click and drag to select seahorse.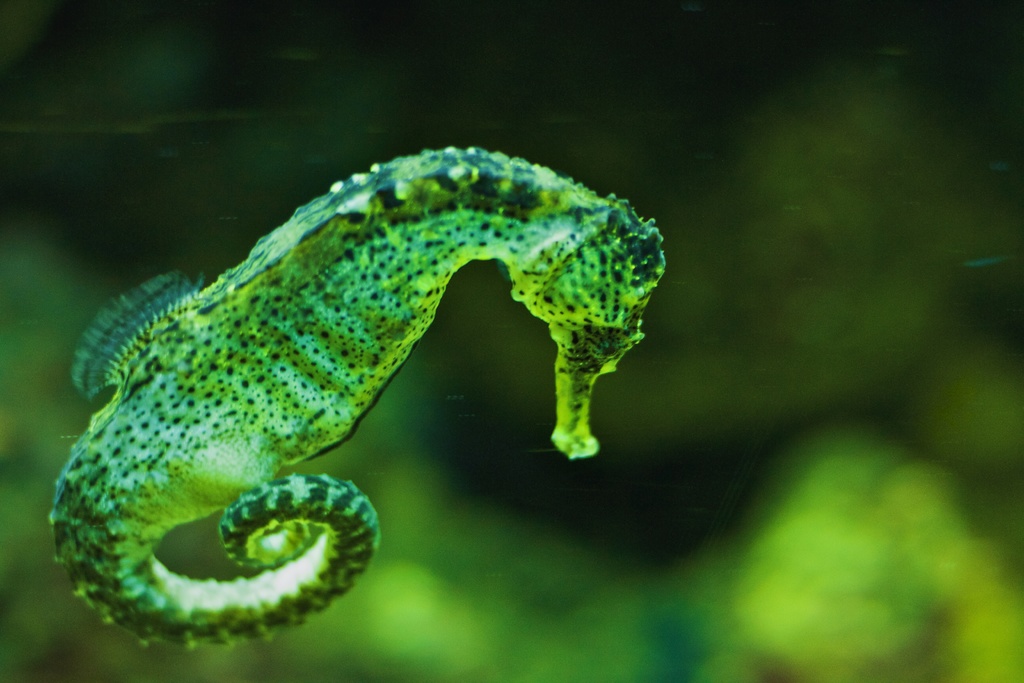
Selection: 49:147:670:655.
